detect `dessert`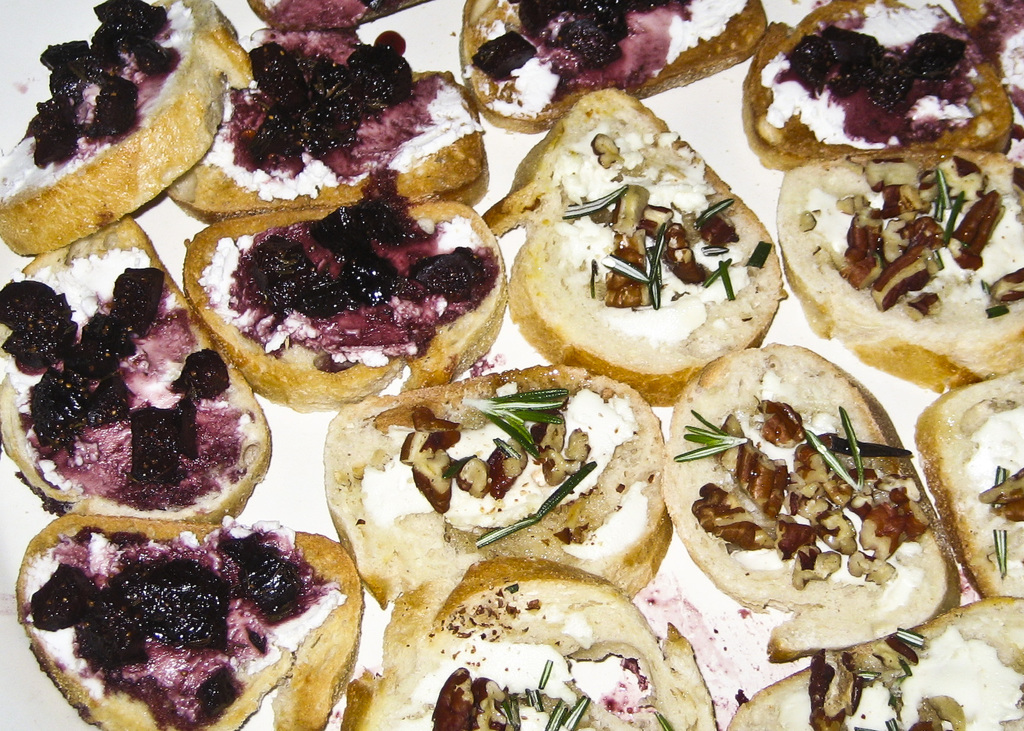
crop(751, 7, 1008, 171)
